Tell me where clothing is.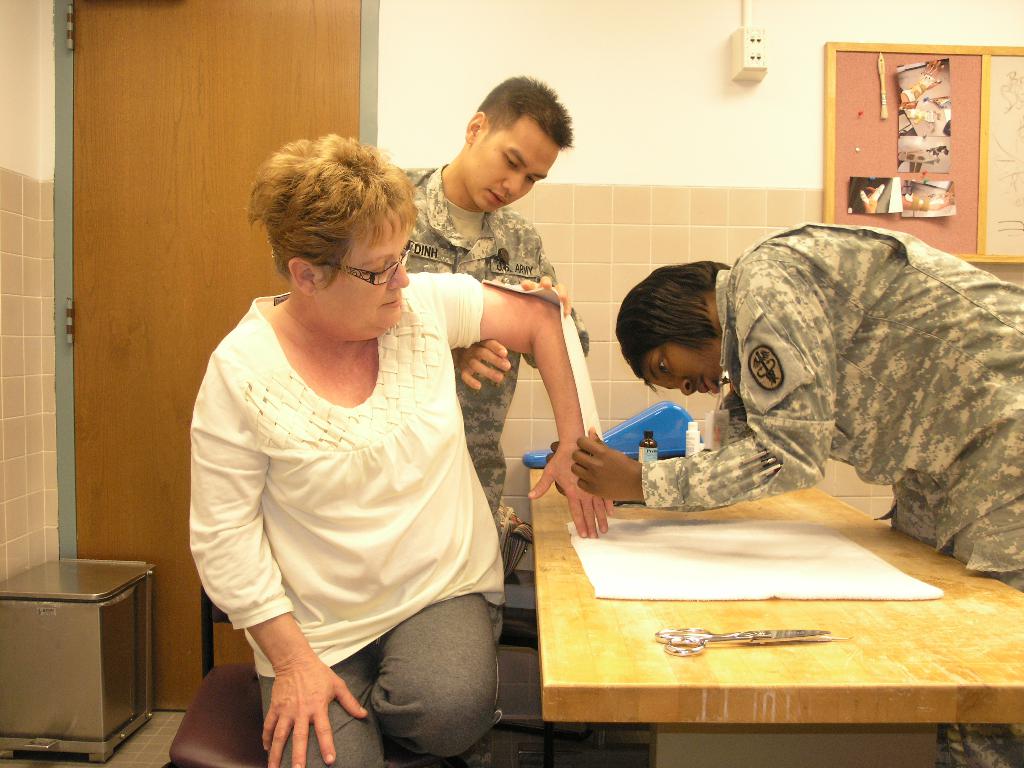
clothing is at detection(636, 222, 1023, 599).
